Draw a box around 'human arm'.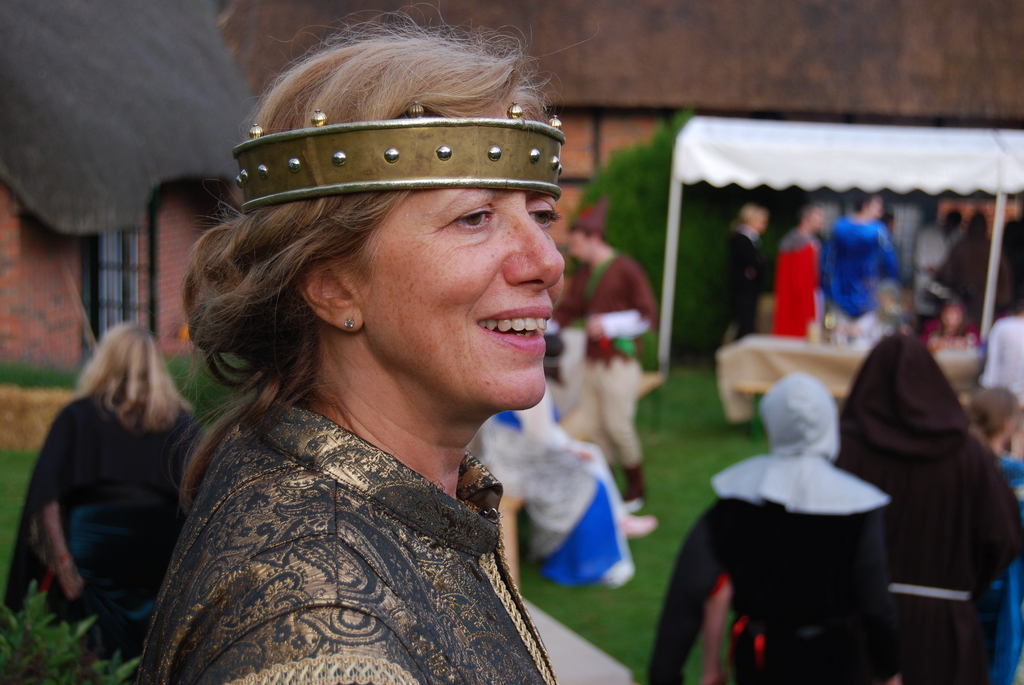
<bbox>588, 264, 662, 338</bbox>.
